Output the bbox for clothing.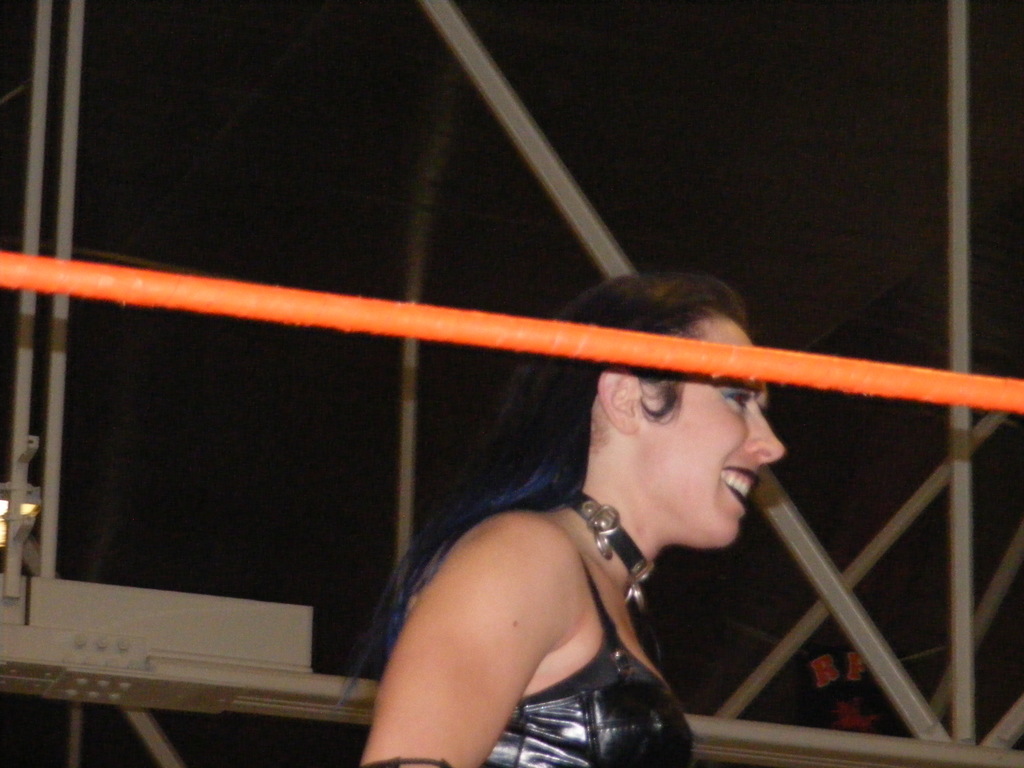
<bbox>477, 512, 691, 767</bbox>.
